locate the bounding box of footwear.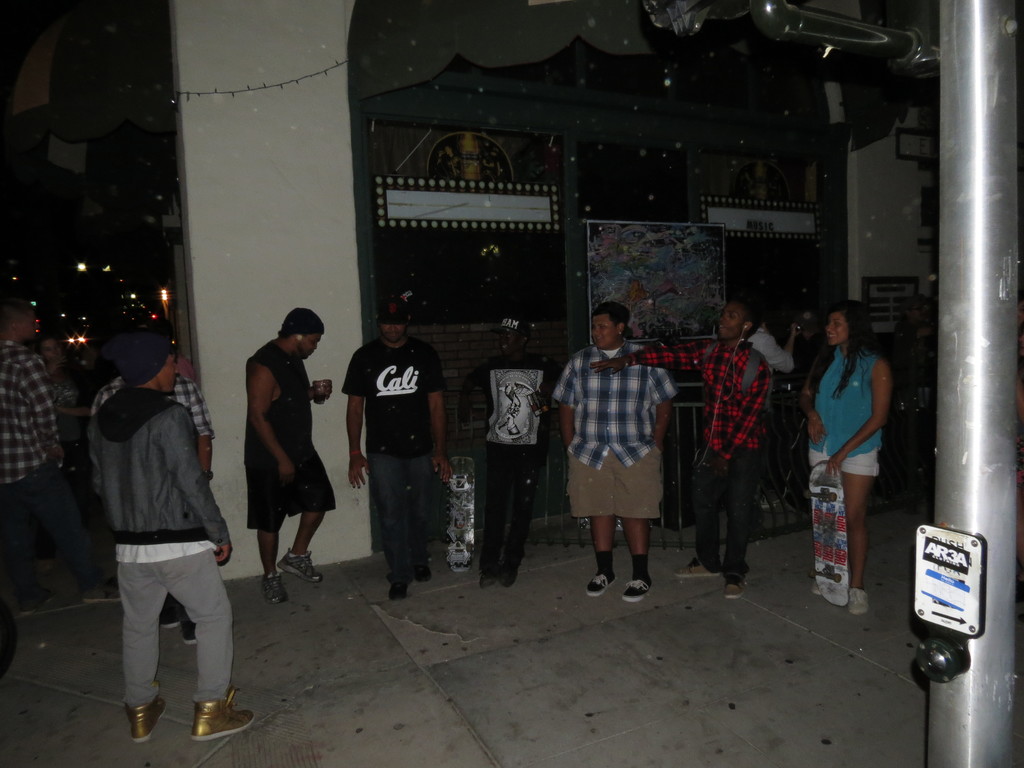
Bounding box: 847, 588, 869, 617.
